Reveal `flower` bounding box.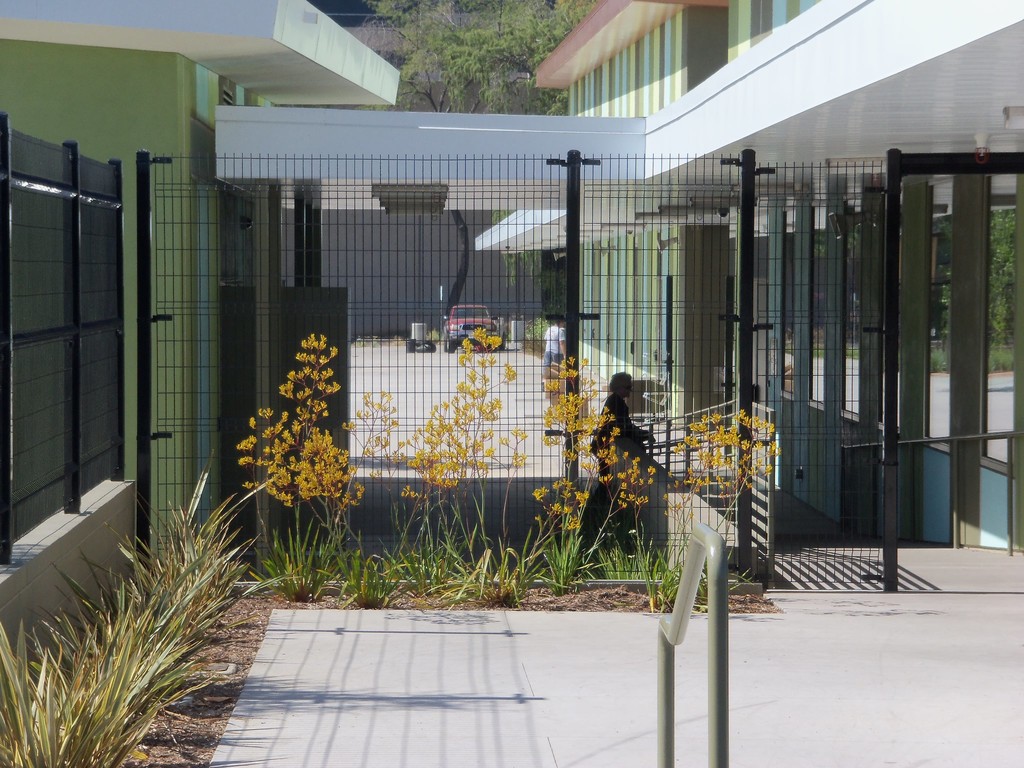
Revealed: Rect(247, 417, 257, 429).
